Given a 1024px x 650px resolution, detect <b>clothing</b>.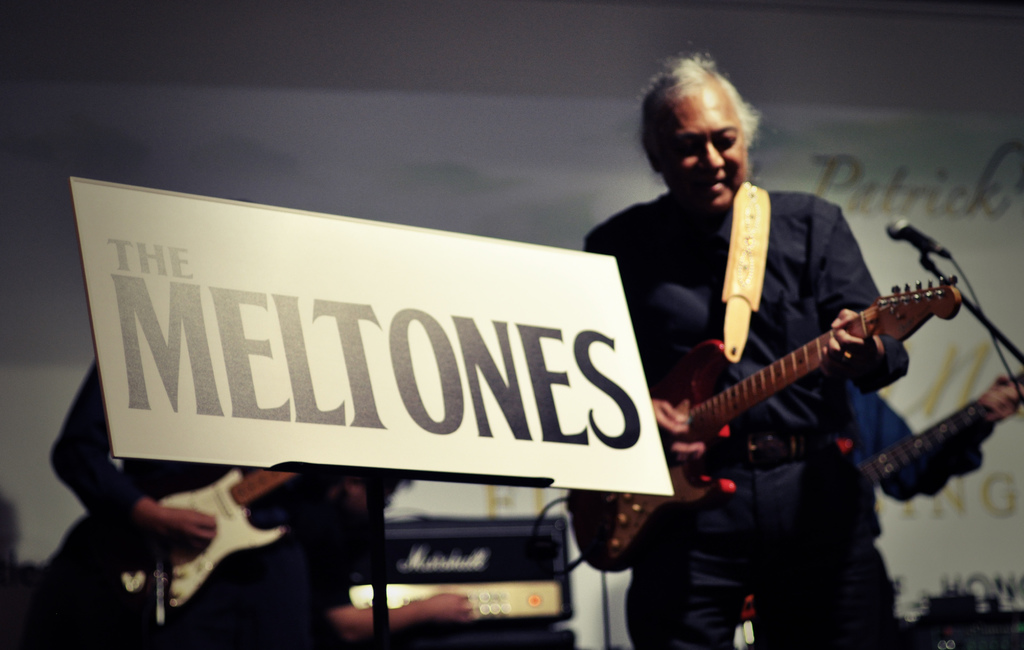
l=566, t=193, r=914, b=643.
